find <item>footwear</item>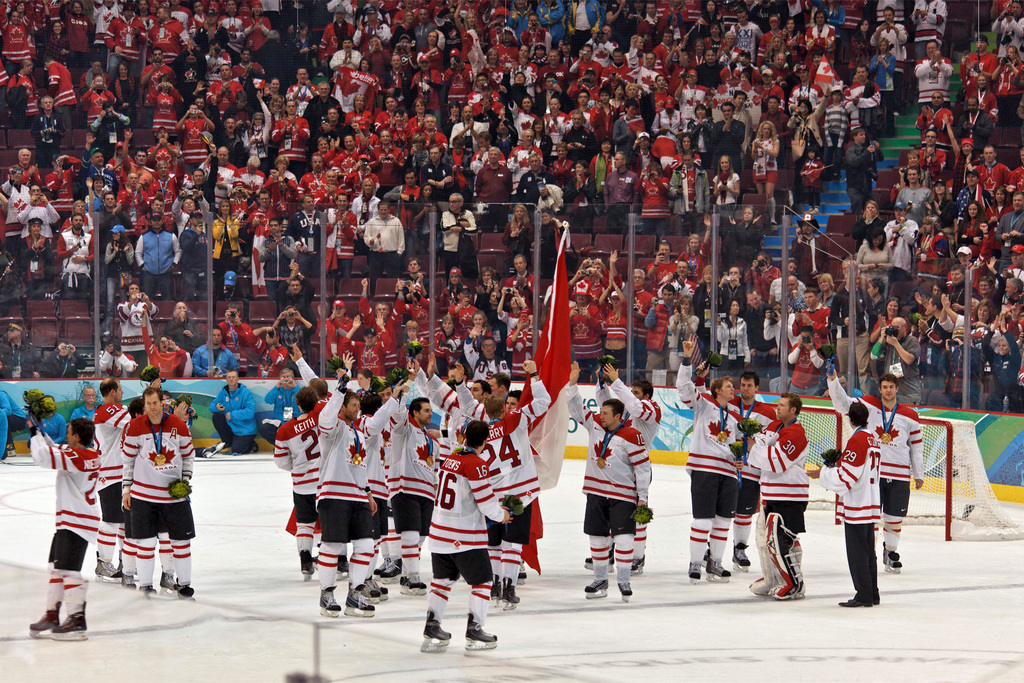
399, 574, 410, 589
